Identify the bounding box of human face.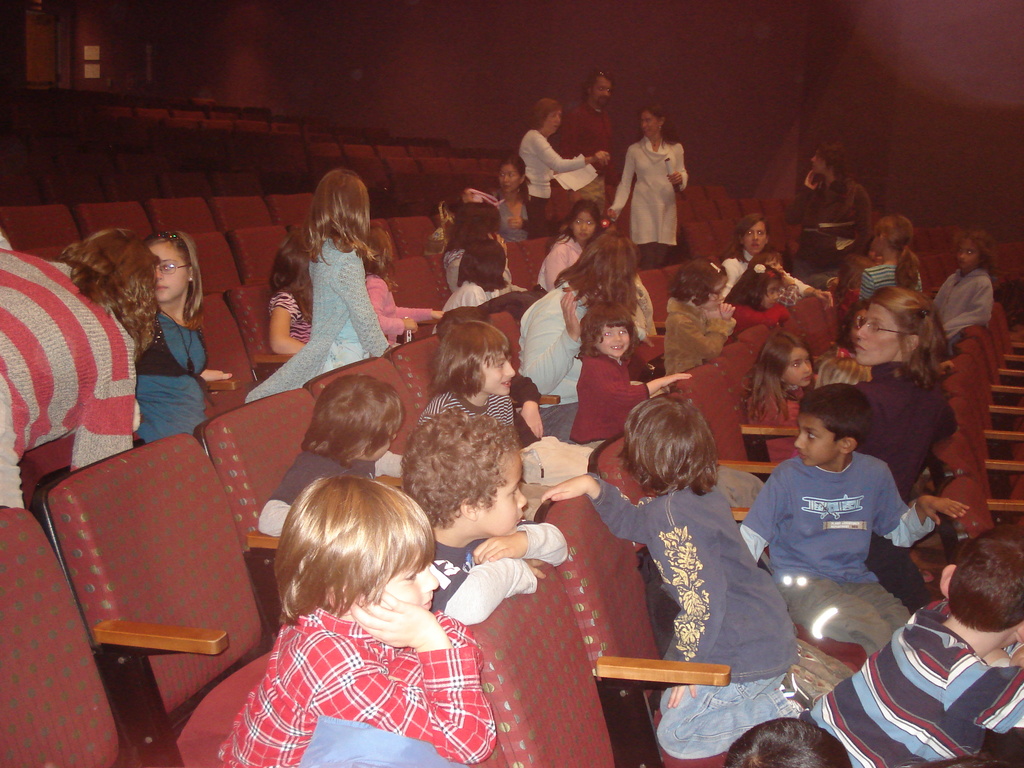
[left=473, top=451, right=530, bottom=536].
